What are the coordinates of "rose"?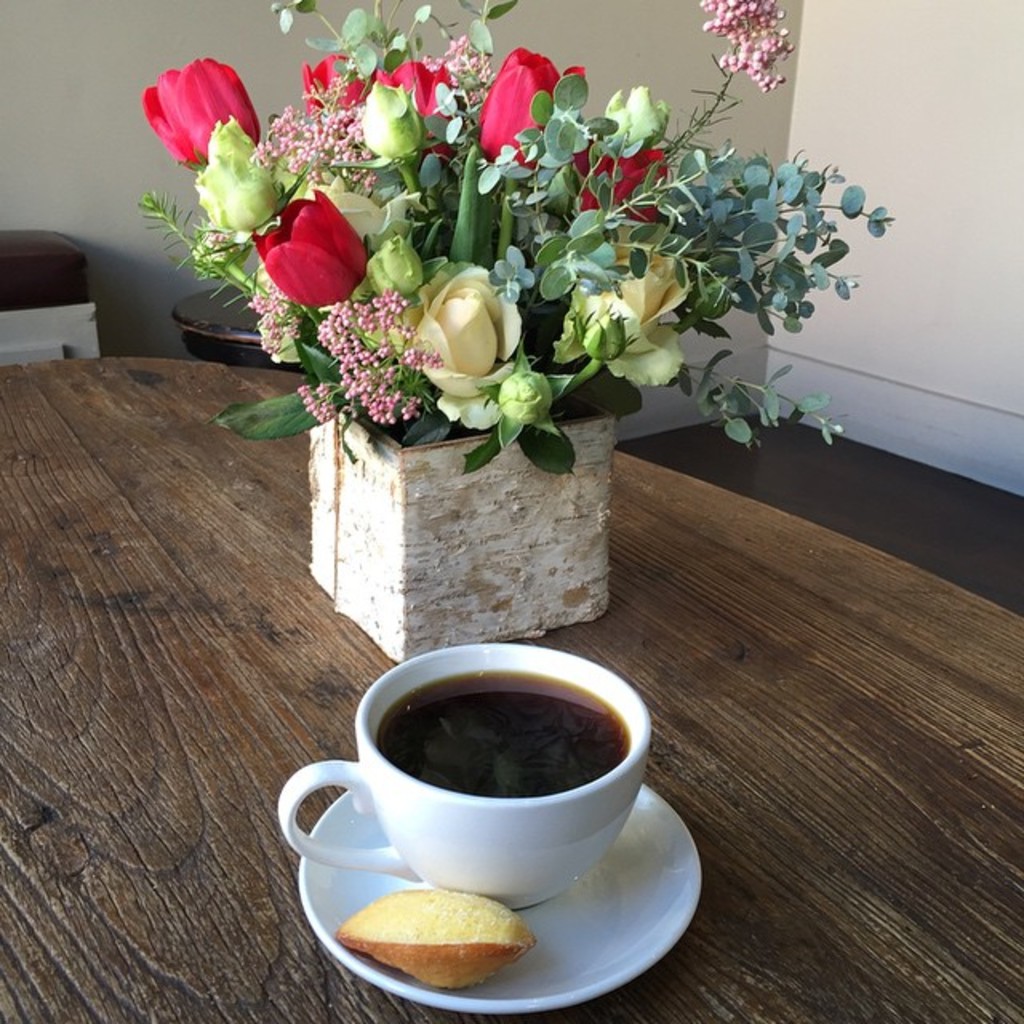
<bbox>360, 75, 422, 155</bbox>.
